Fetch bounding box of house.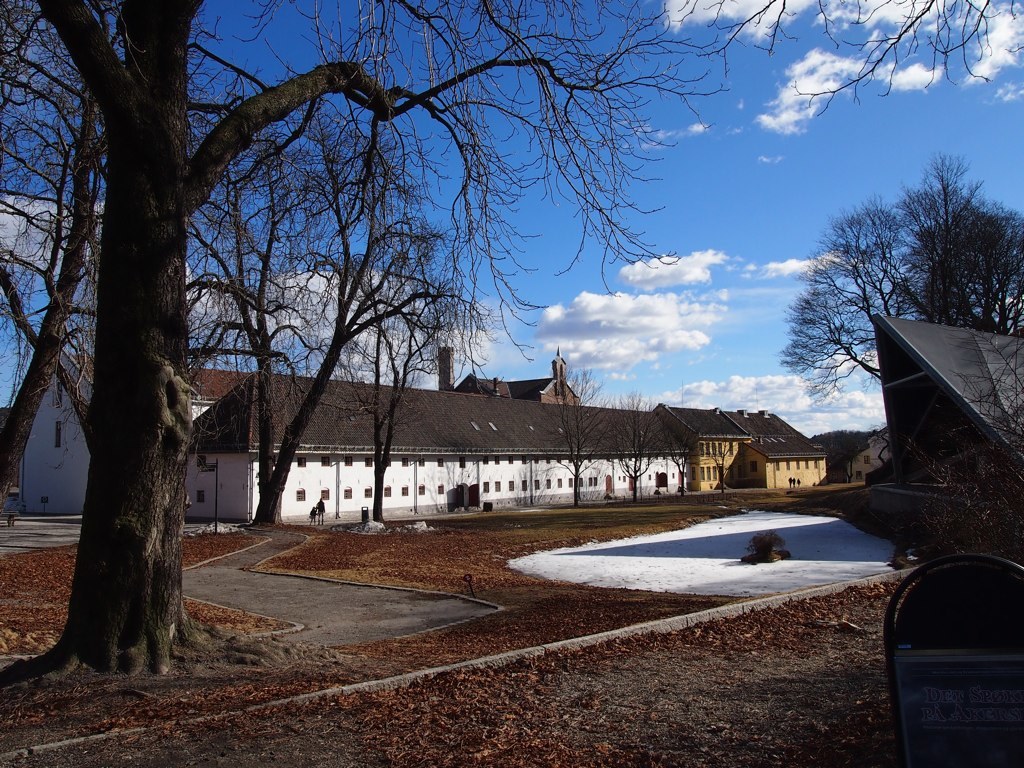
Bbox: 175/368/692/525.
